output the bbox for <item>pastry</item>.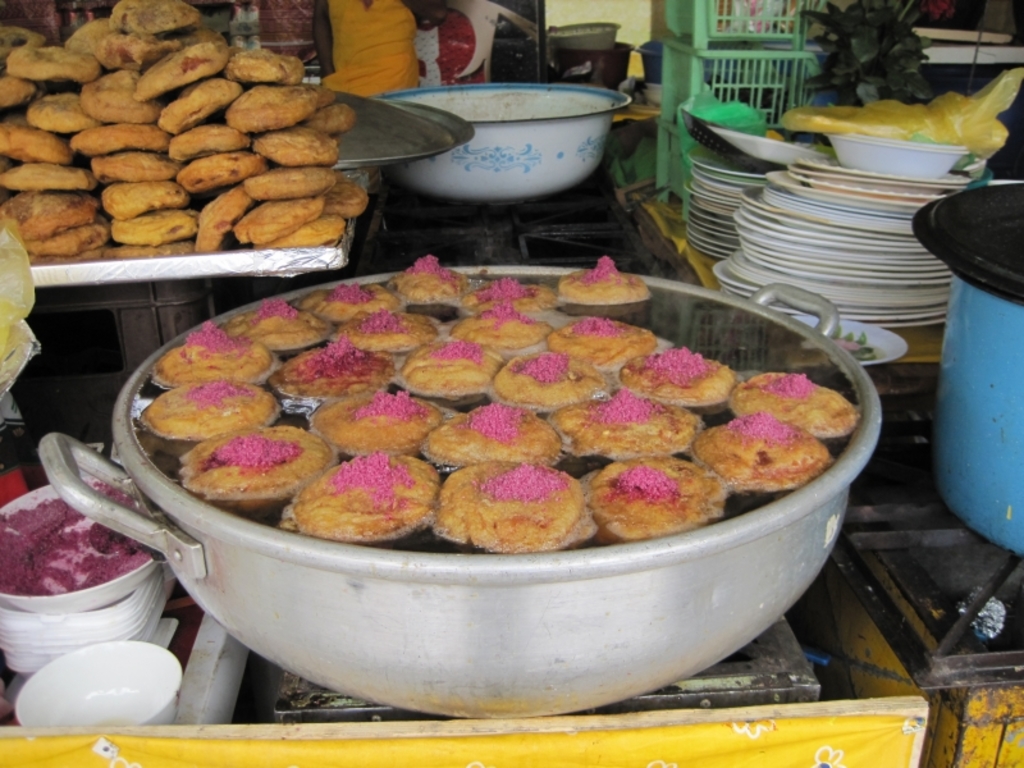
box(292, 285, 413, 321).
